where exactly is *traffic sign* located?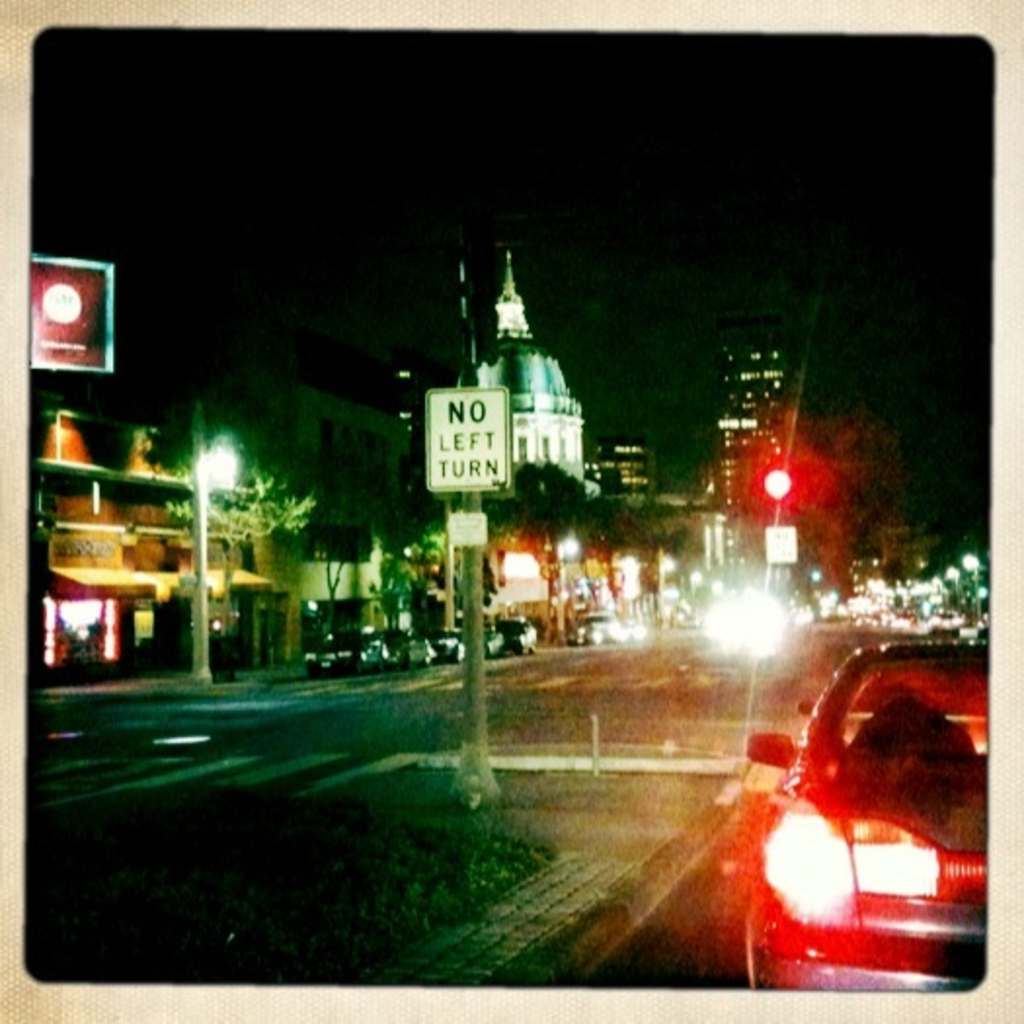
Its bounding box is 425/386/511/492.
